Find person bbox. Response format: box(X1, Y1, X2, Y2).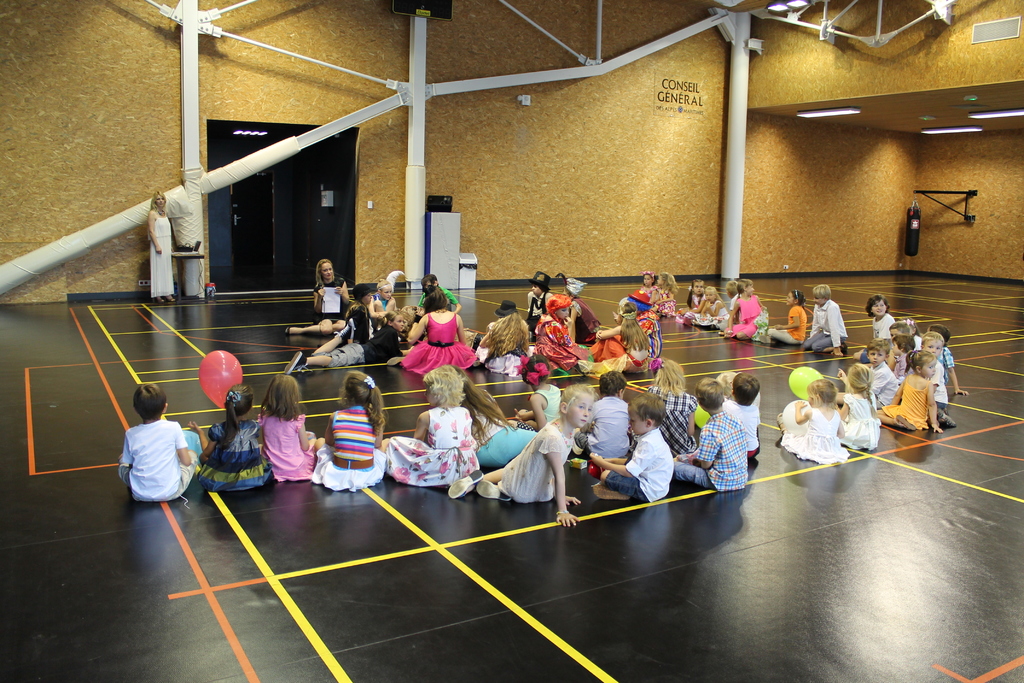
box(924, 319, 972, 395).
